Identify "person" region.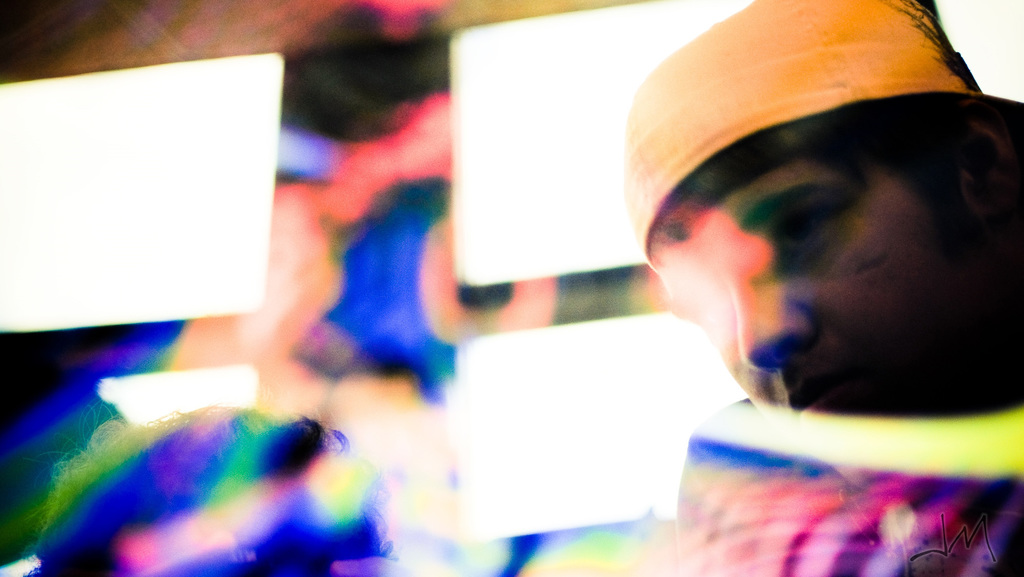
Region: BBox(23, 401, 414, 576).
